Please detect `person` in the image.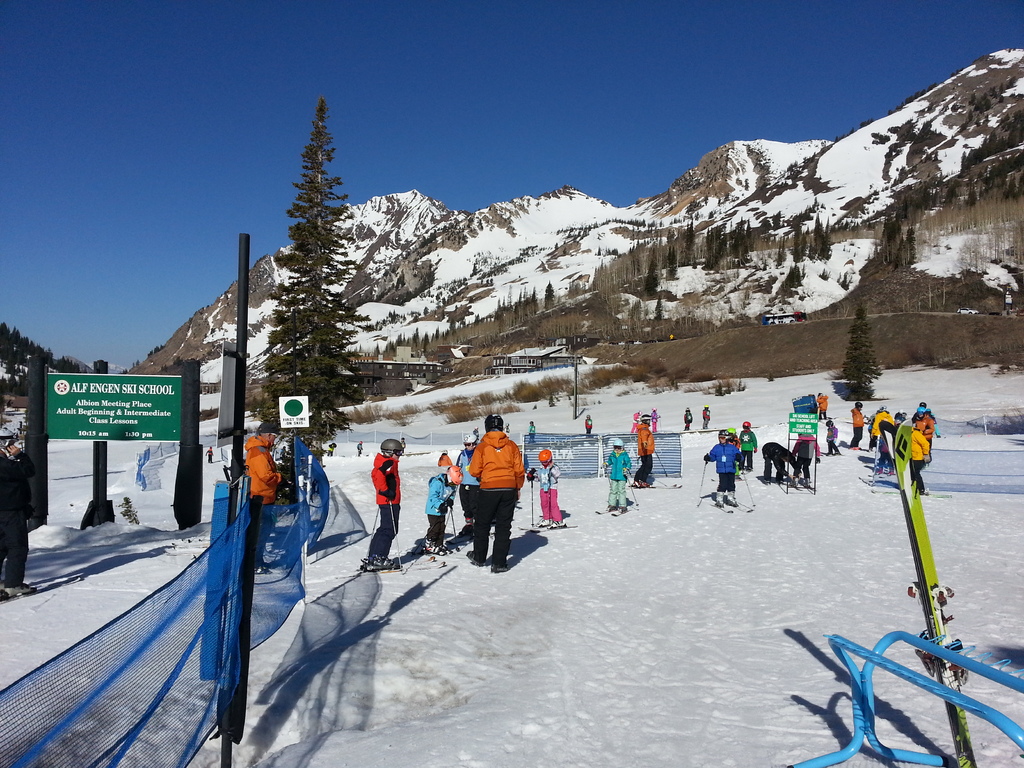
371, 438, 403, 575.
